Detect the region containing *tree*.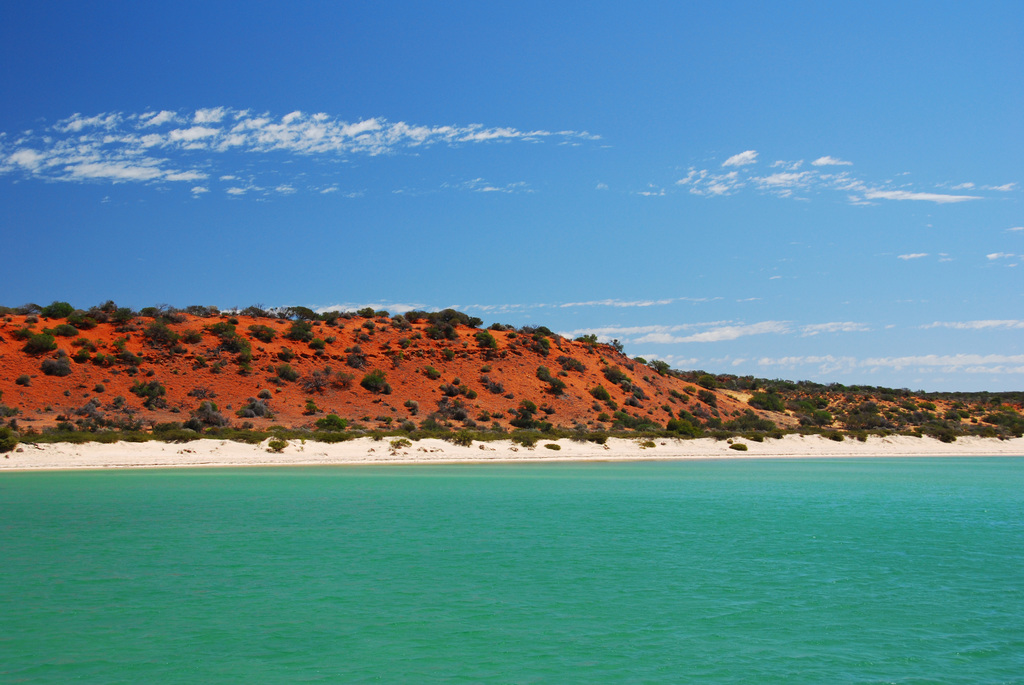
[x1=589, y1=384, x2=610, y2=398].
